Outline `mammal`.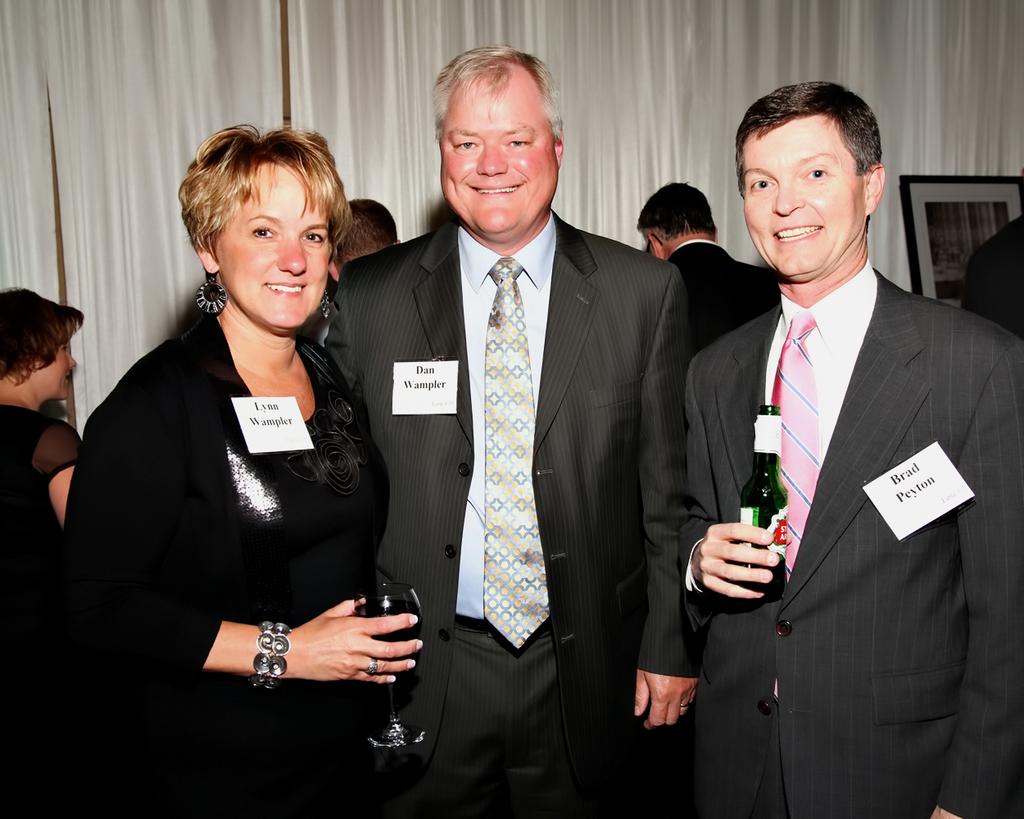
Outline: (left=67, top=131, right=410, bottom=758).
